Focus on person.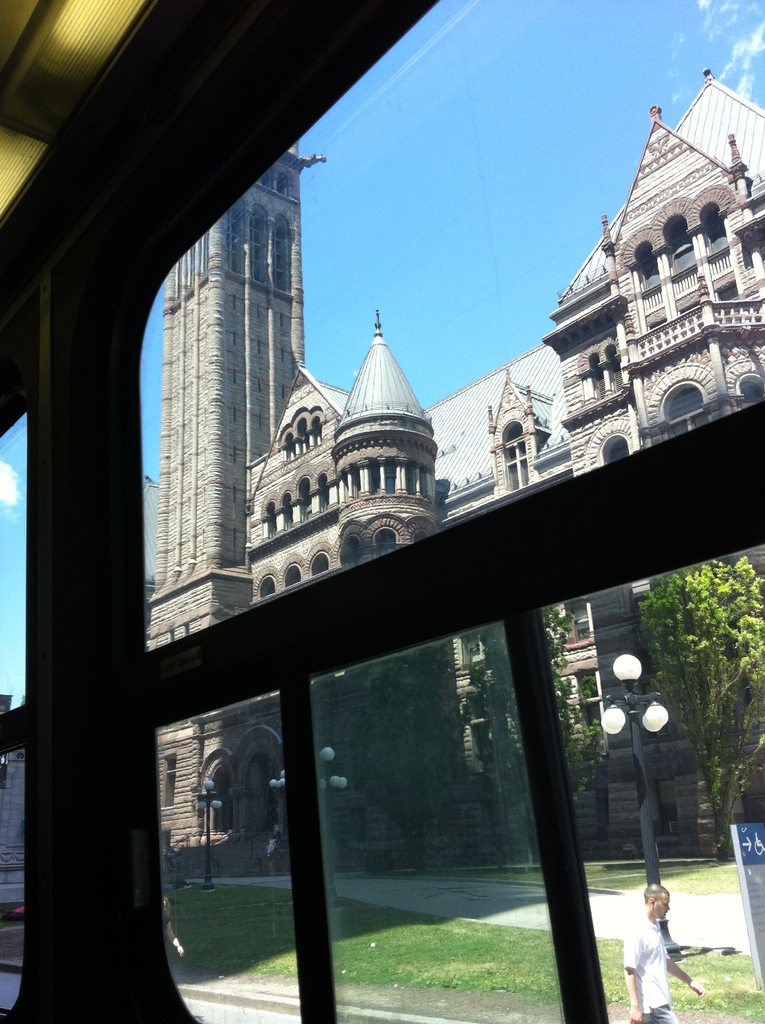
Focused at (616,883,714,1023).
